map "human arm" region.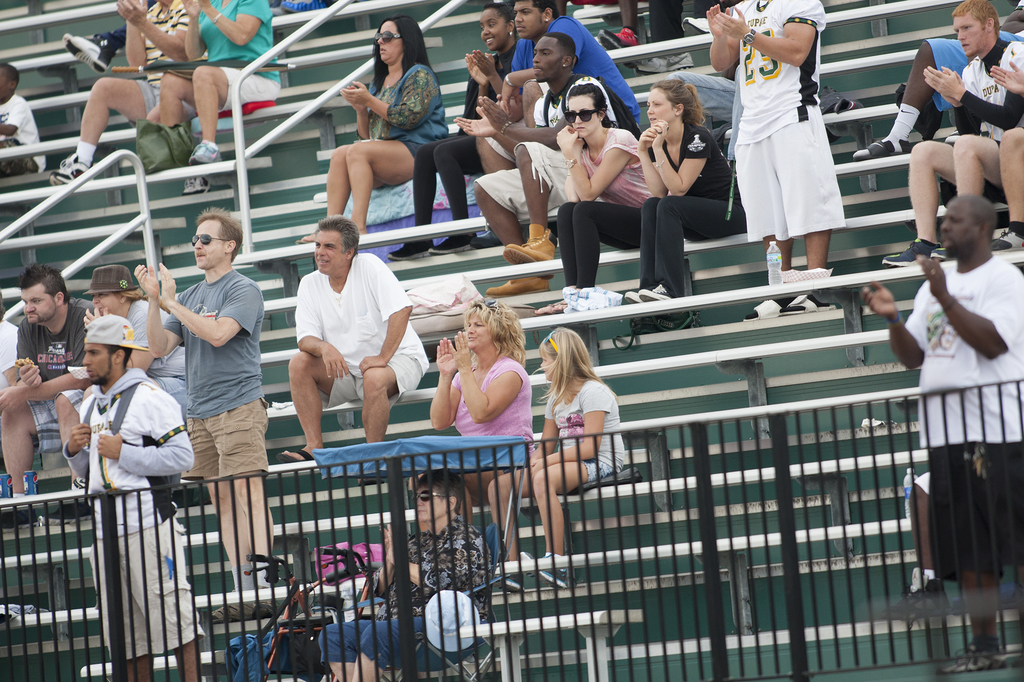
Mapped to Rect(349, 79, 381, 139).
